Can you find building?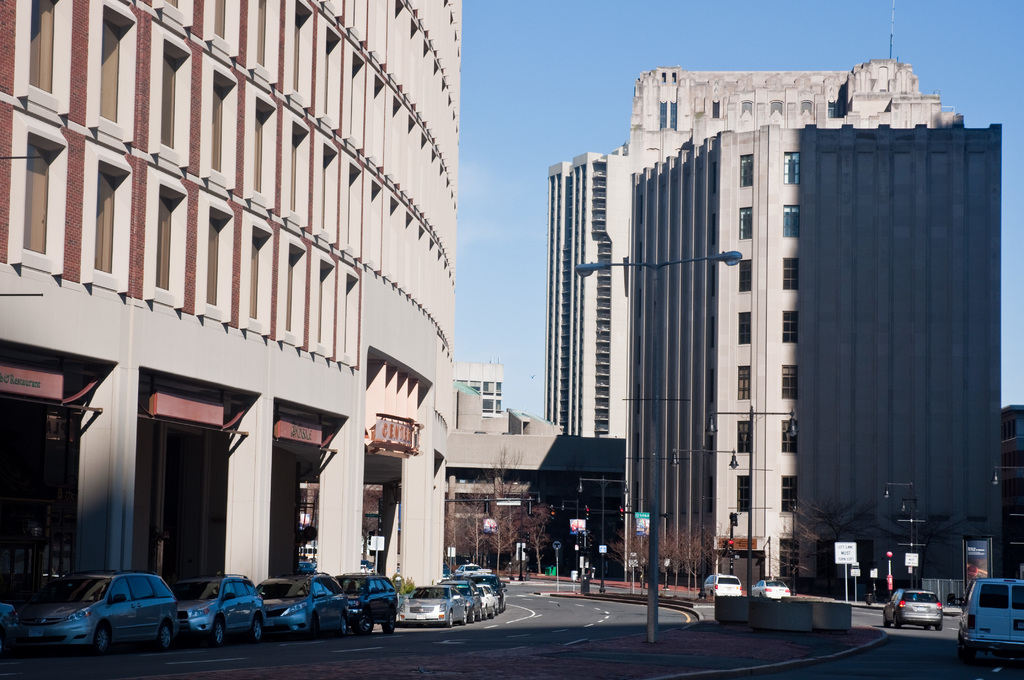
Yes, bounding box: detection(998, 403, 1023, 578).
